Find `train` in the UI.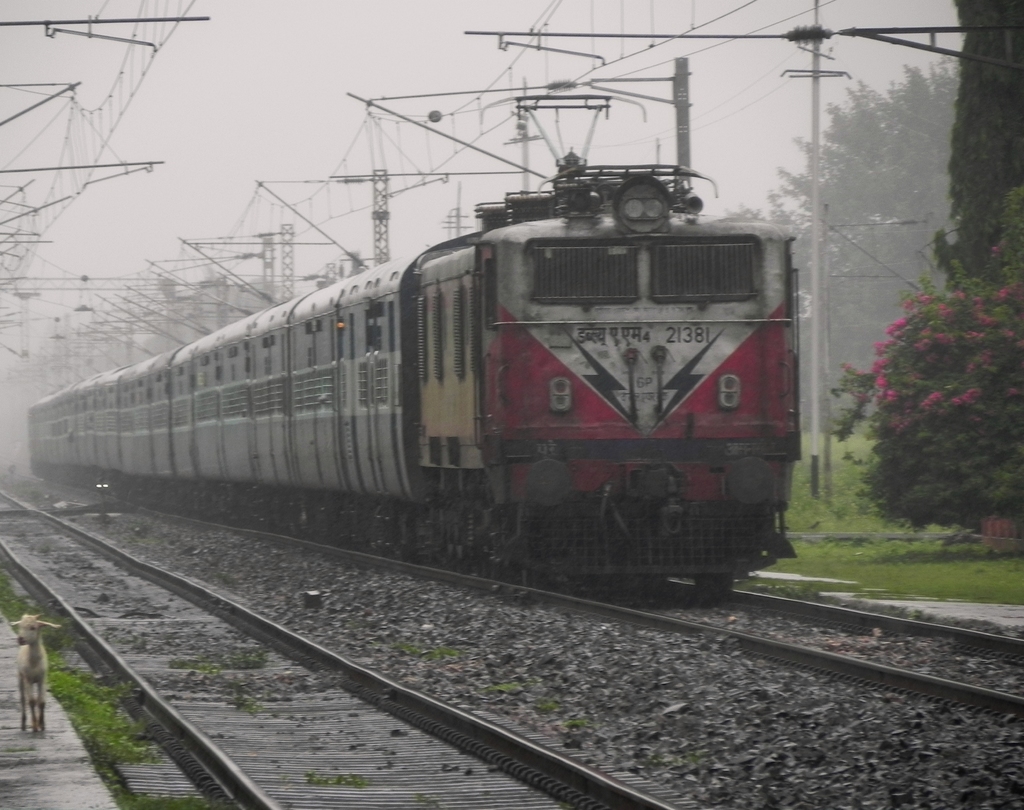
UI element at <region>24, 149, 804, 614</region>.
